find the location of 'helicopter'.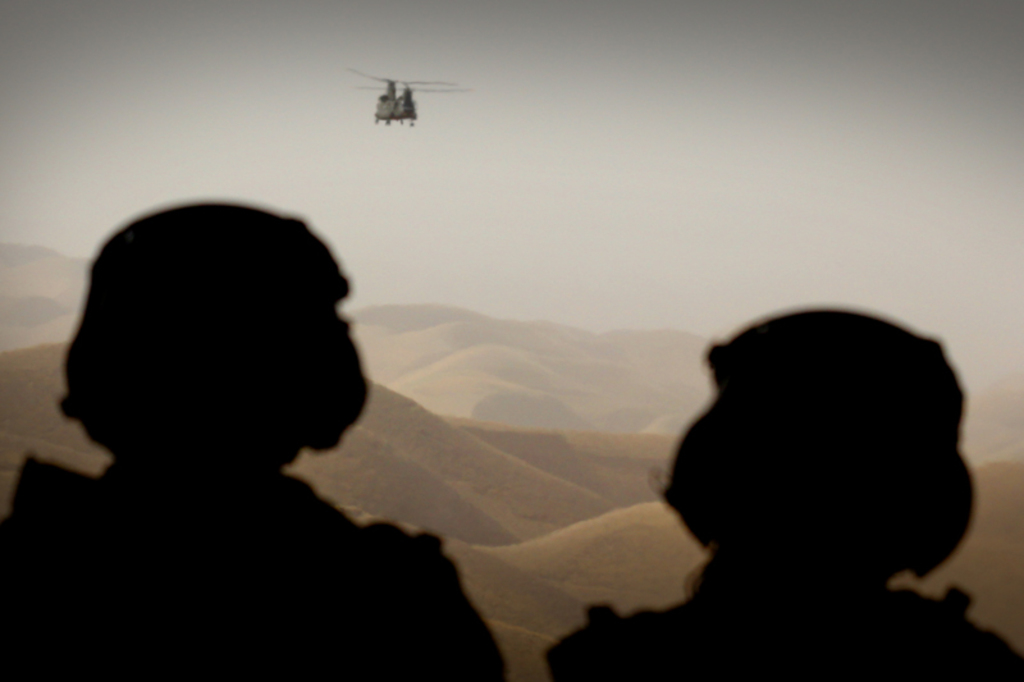
Location: select_region(355, 72, 457, 124).
